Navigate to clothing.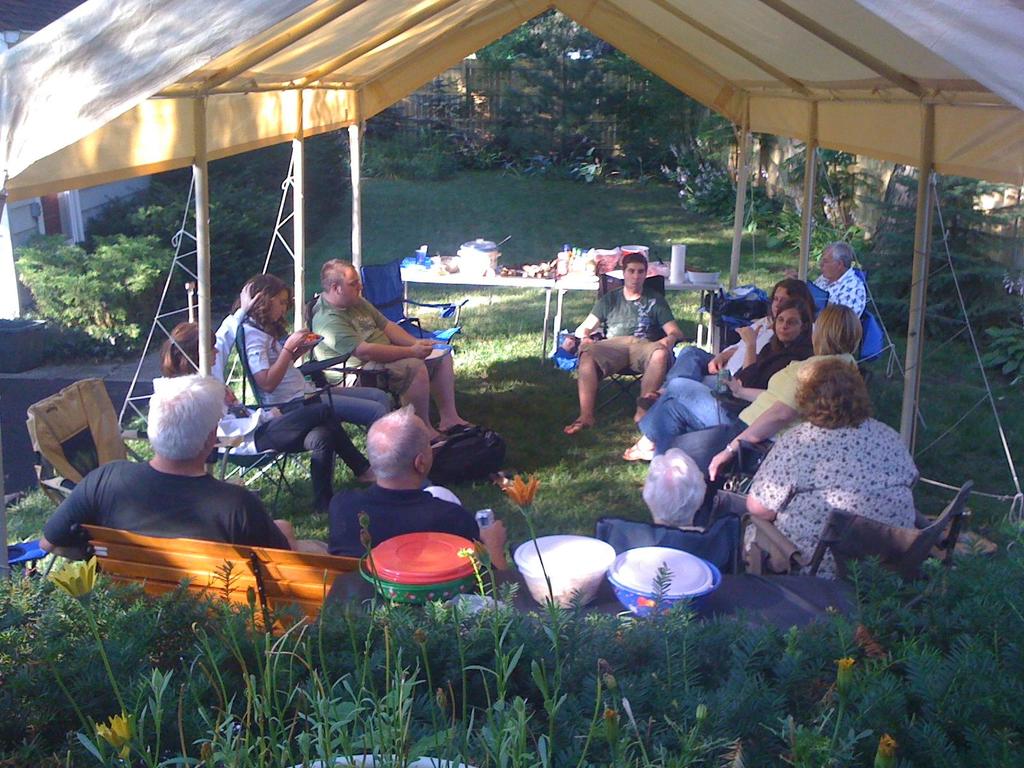
Navigation target: <bbox>813, 264, 866, 317</bbox>.
